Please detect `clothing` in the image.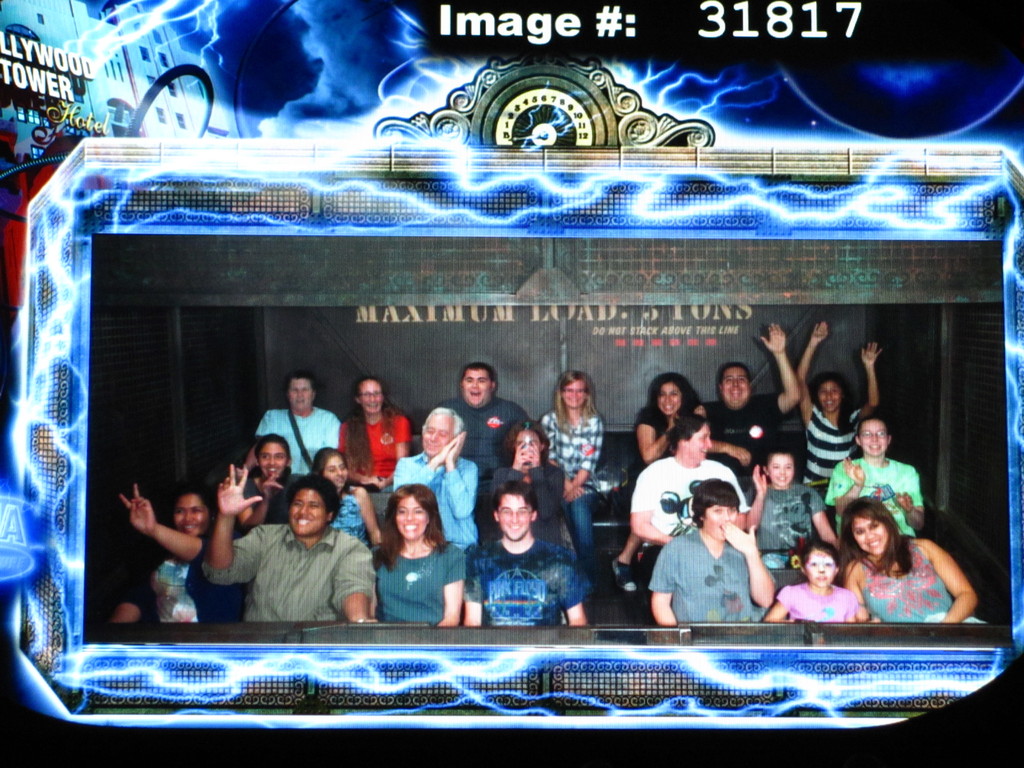
bbox(824, 458, 926, 538).
